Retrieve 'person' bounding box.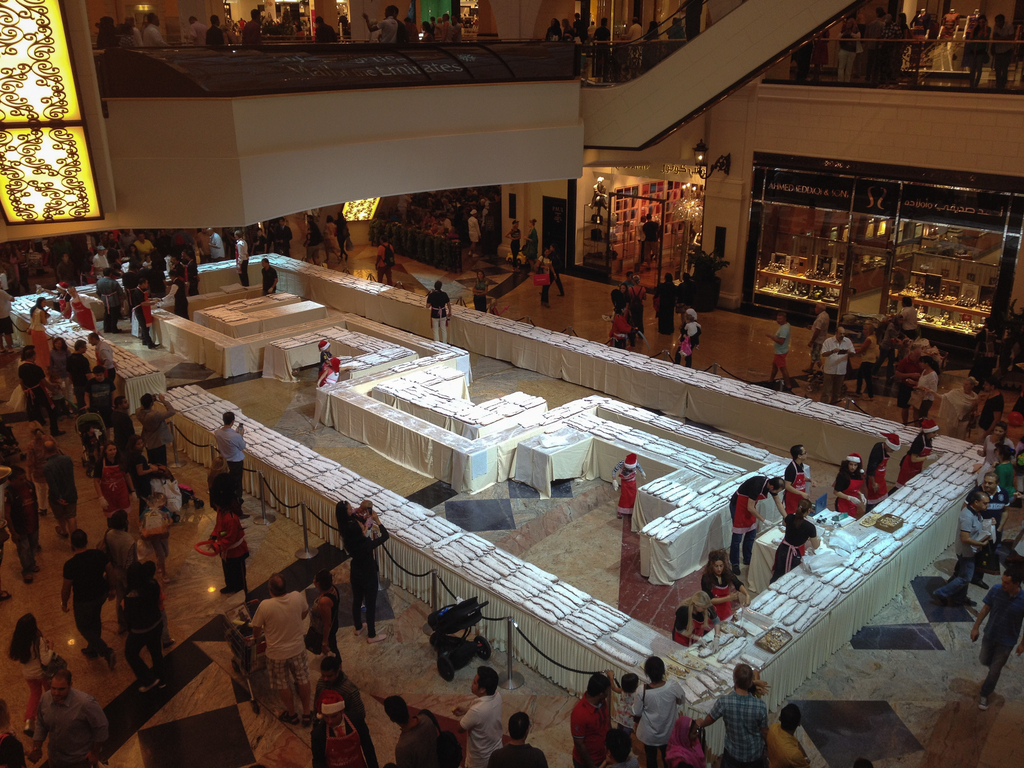
Bounding box: (left=568, top=669, right=616, bottom=767).
